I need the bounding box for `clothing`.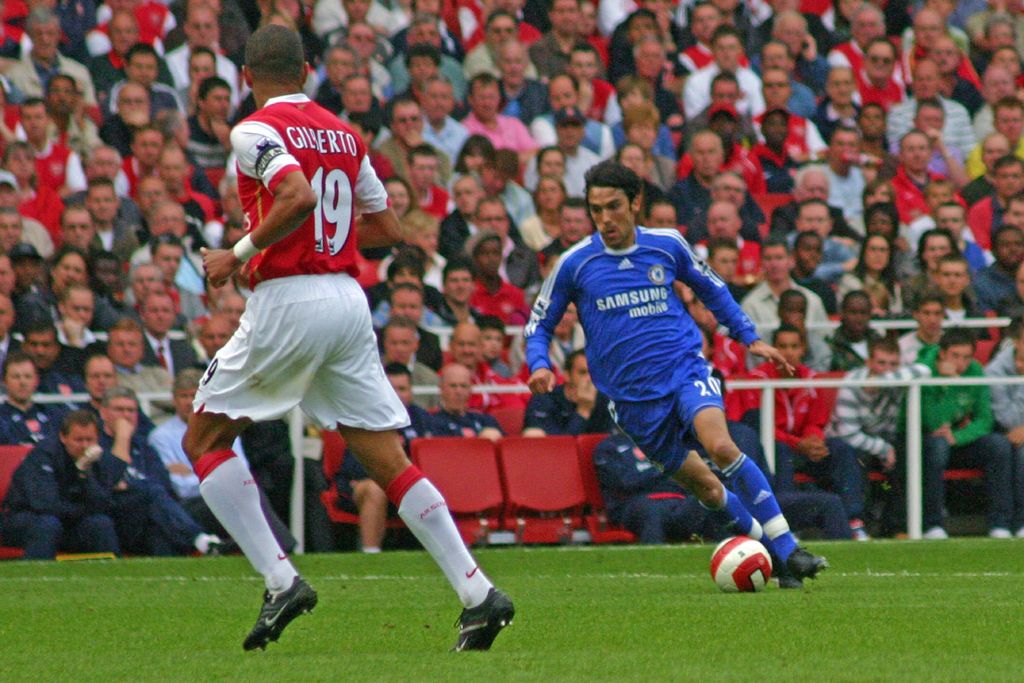
Here it is: <box>481,280,534,334</box>.
